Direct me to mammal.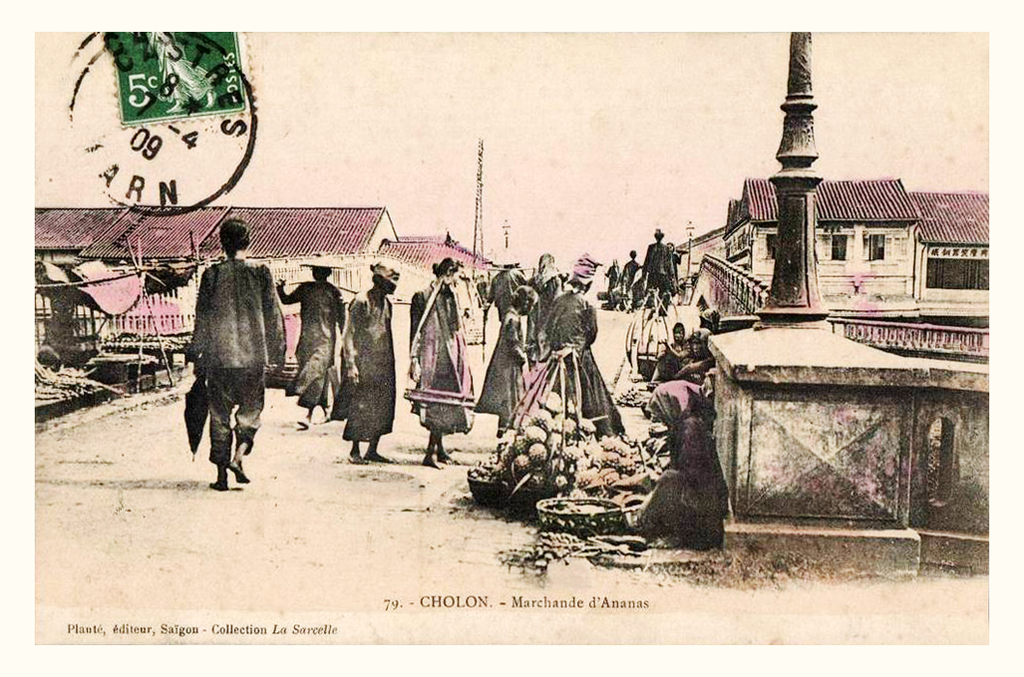
Direction: bbox(538, 250, 629, 434).
